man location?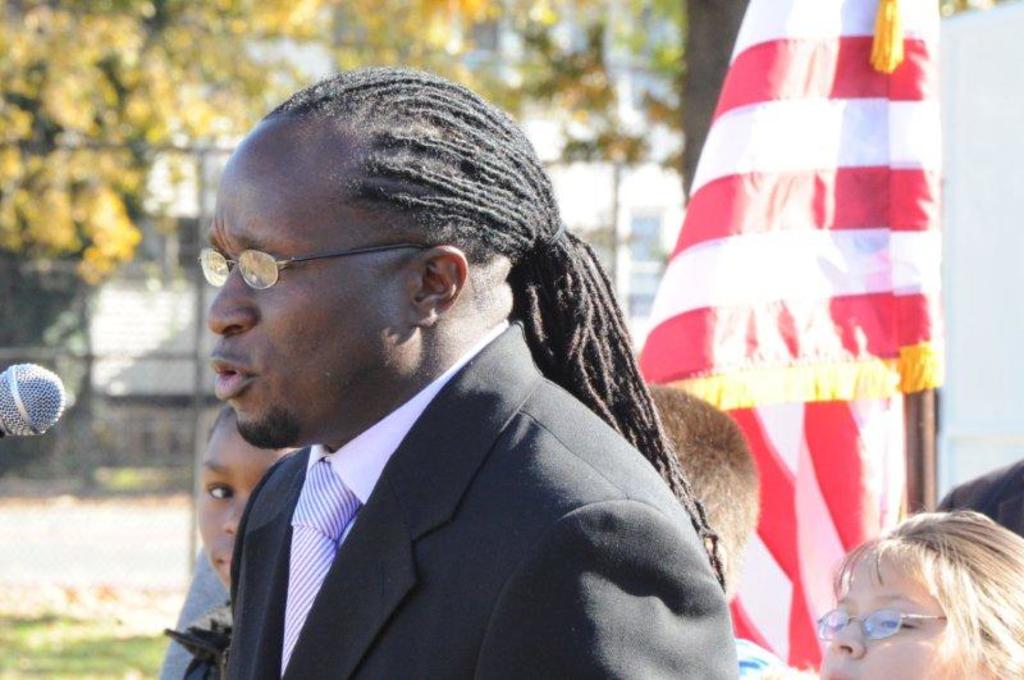
[116,69,806,679]
